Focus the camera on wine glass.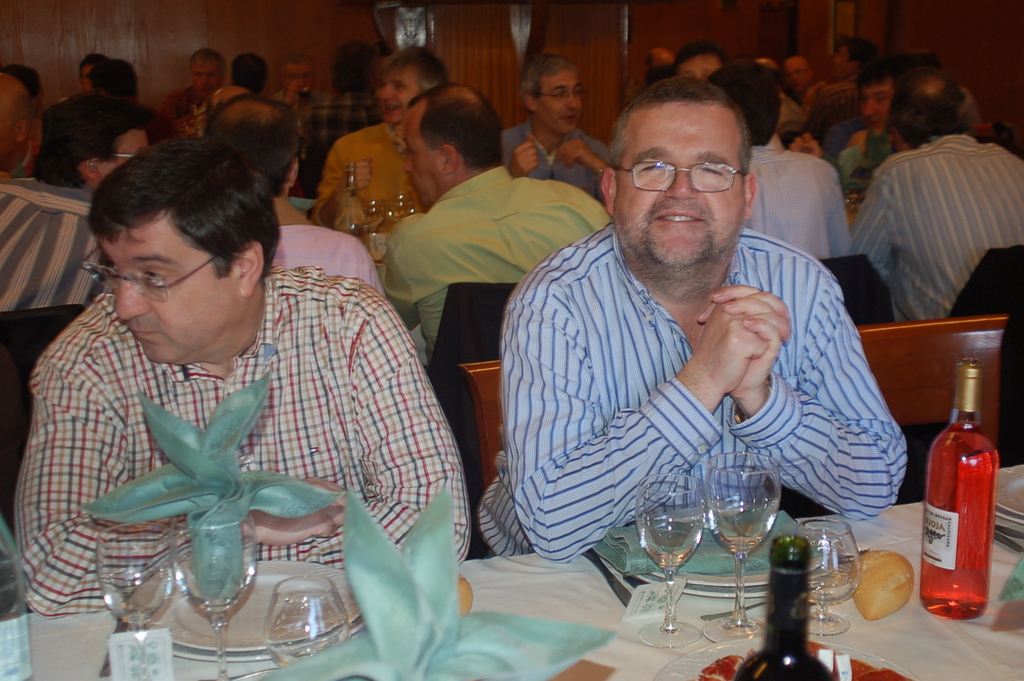
Focus region: {"x1": 177, "y1": 518, "x2": 257, "y2": 680}.
